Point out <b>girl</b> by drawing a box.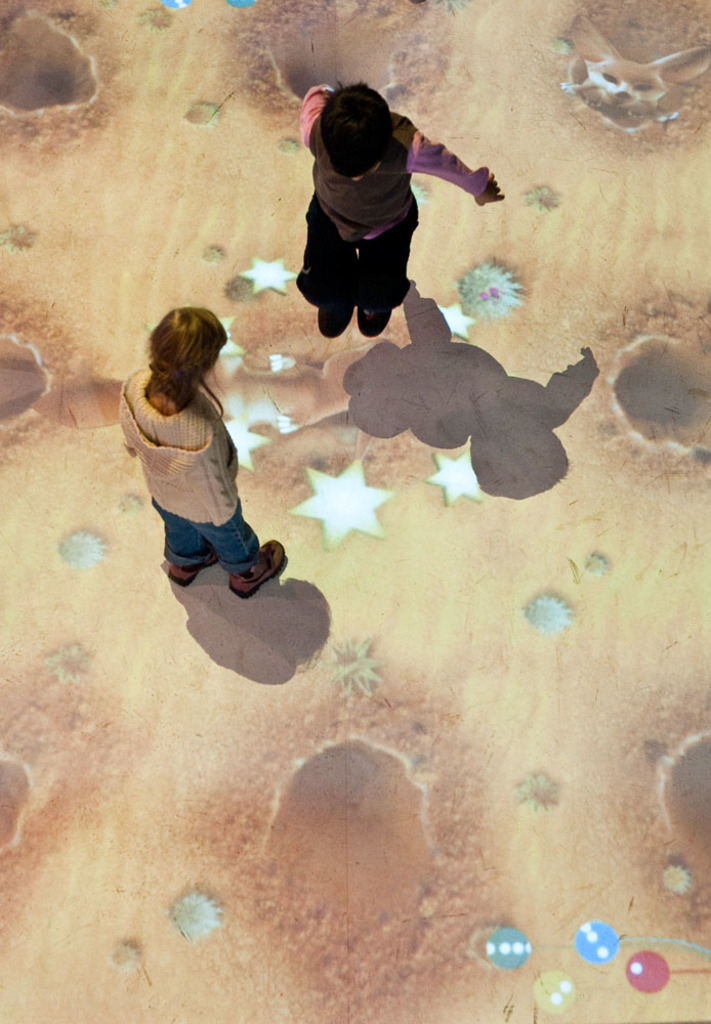
(123,304,286,597).
